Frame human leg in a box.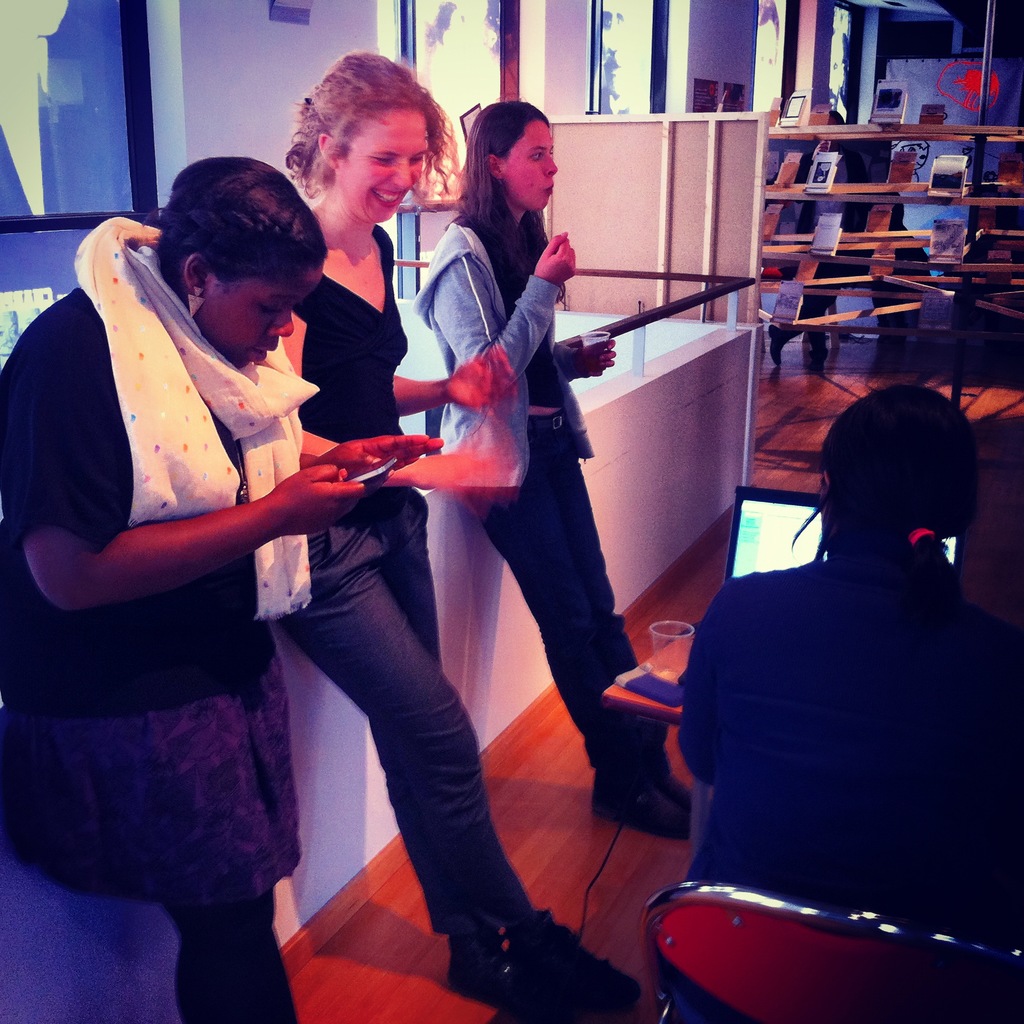
box(540, 421, 692, 811).
